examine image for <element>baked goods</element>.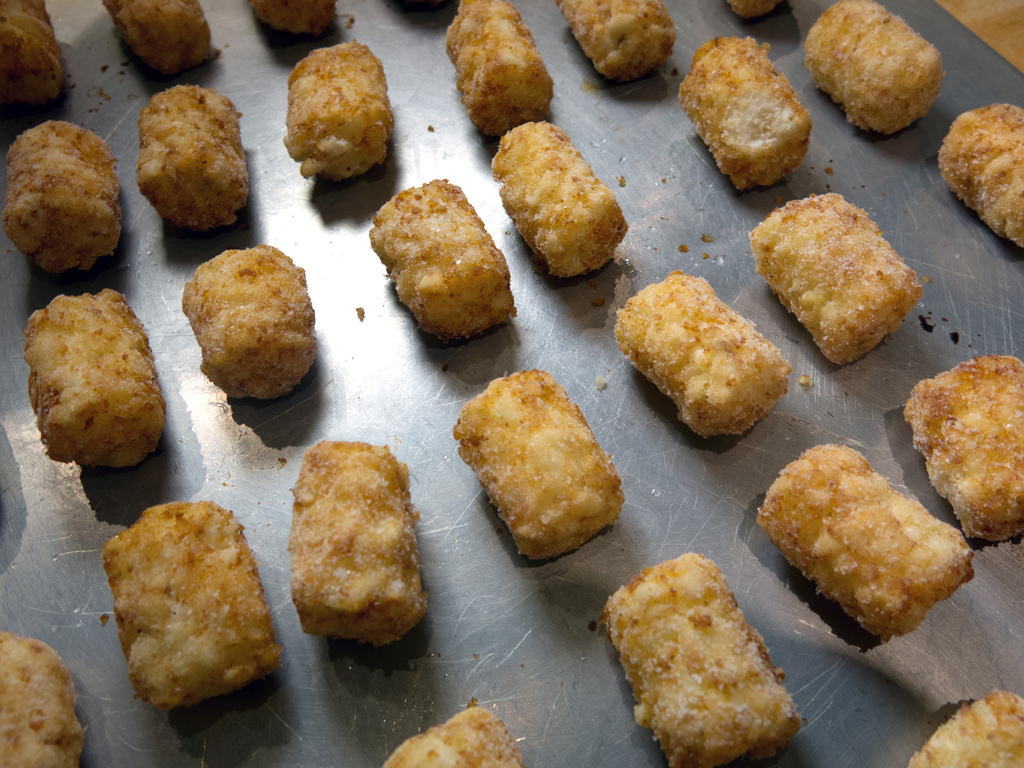
Examination result: (left=366, top=177, right=518, bottom=345).
